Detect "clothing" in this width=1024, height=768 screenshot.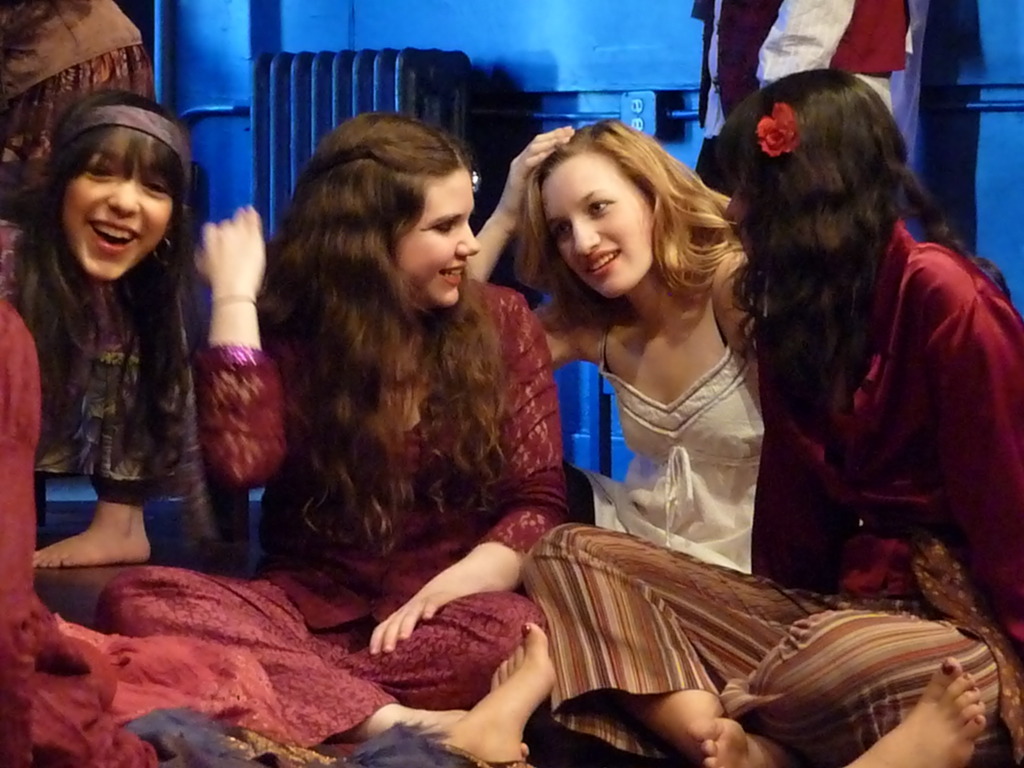
Detection: (left=761, top=0, right=911, bottom=120).
